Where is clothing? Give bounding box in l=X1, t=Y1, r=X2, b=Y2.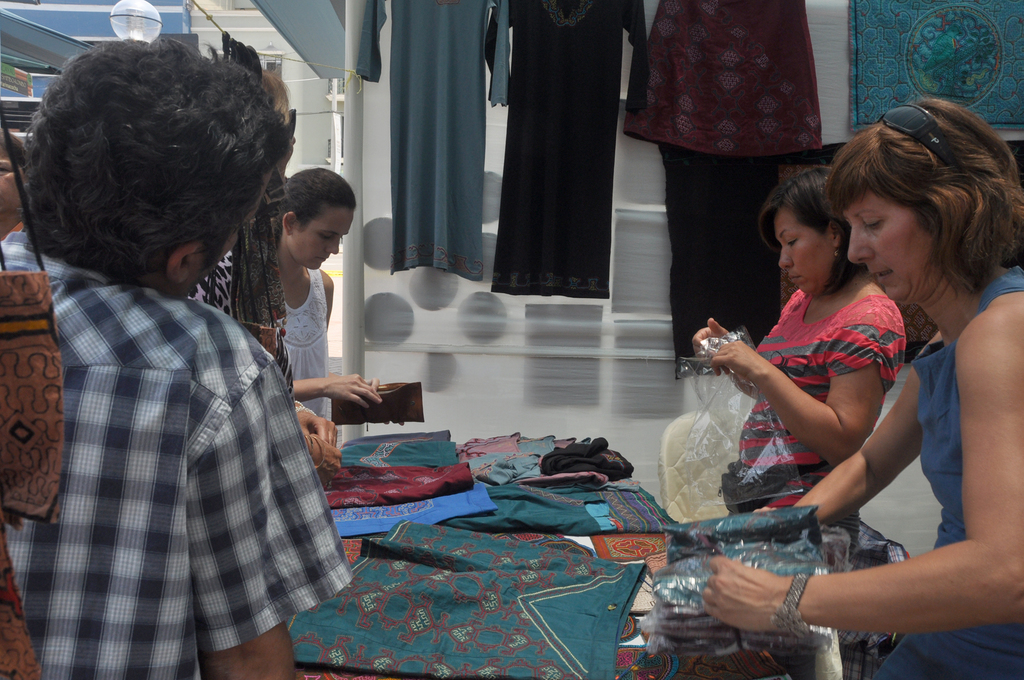
l=737, t=291, r=906, b=508.
